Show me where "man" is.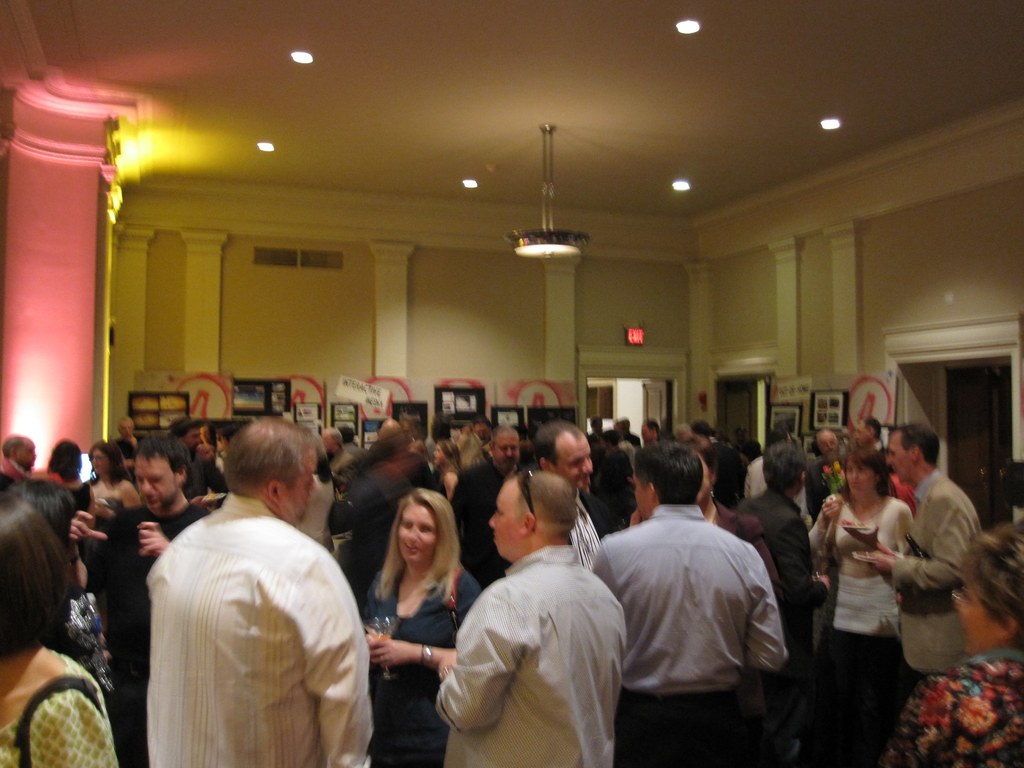
"man" is at (447,420,527,582).
